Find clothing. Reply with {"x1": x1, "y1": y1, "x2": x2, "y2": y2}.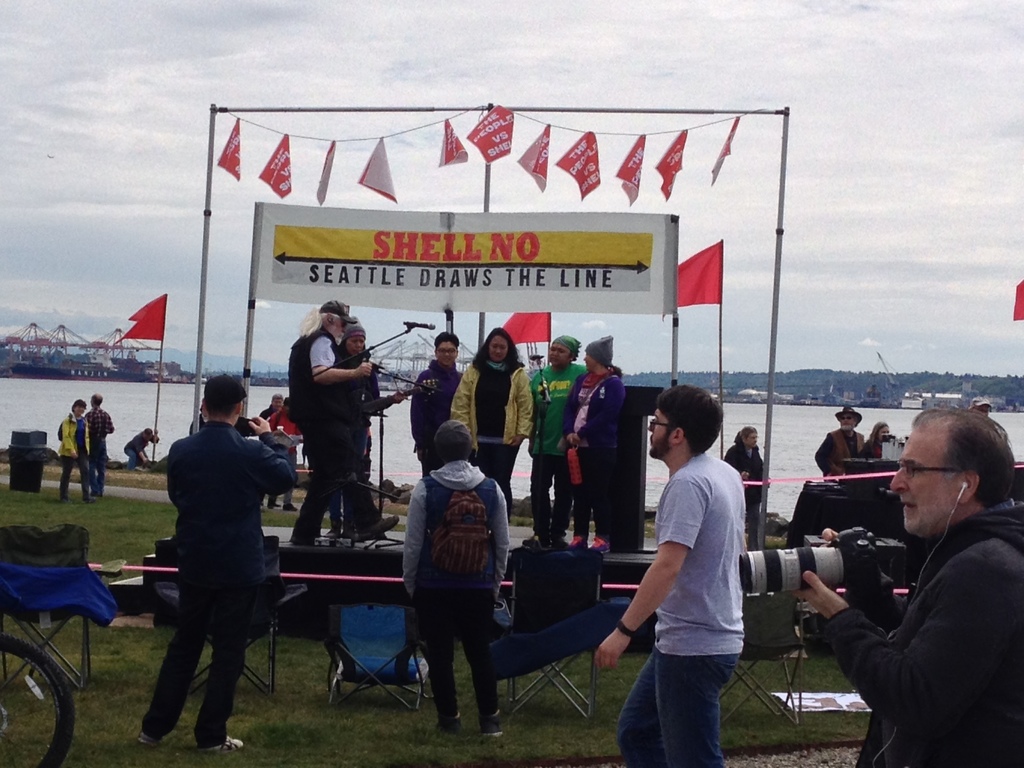
{"x1": 406, "y1": 460, "x2": 511, "y2": 726}.
